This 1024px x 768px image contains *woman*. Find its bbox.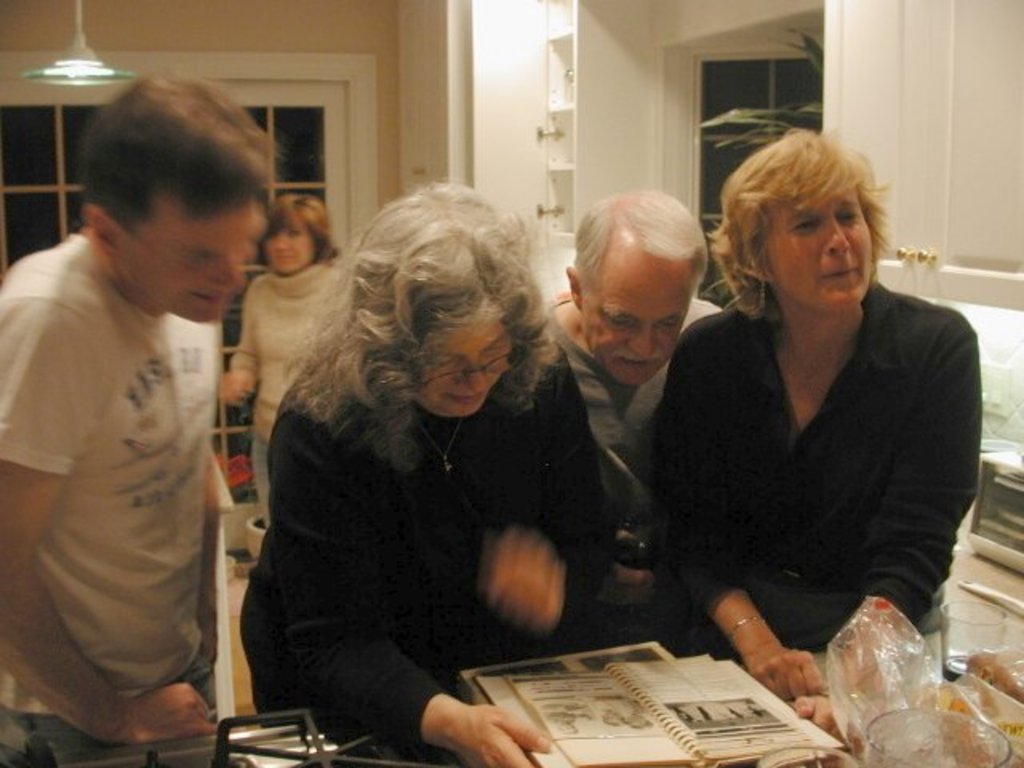
box(235, 184, 629, 766).
